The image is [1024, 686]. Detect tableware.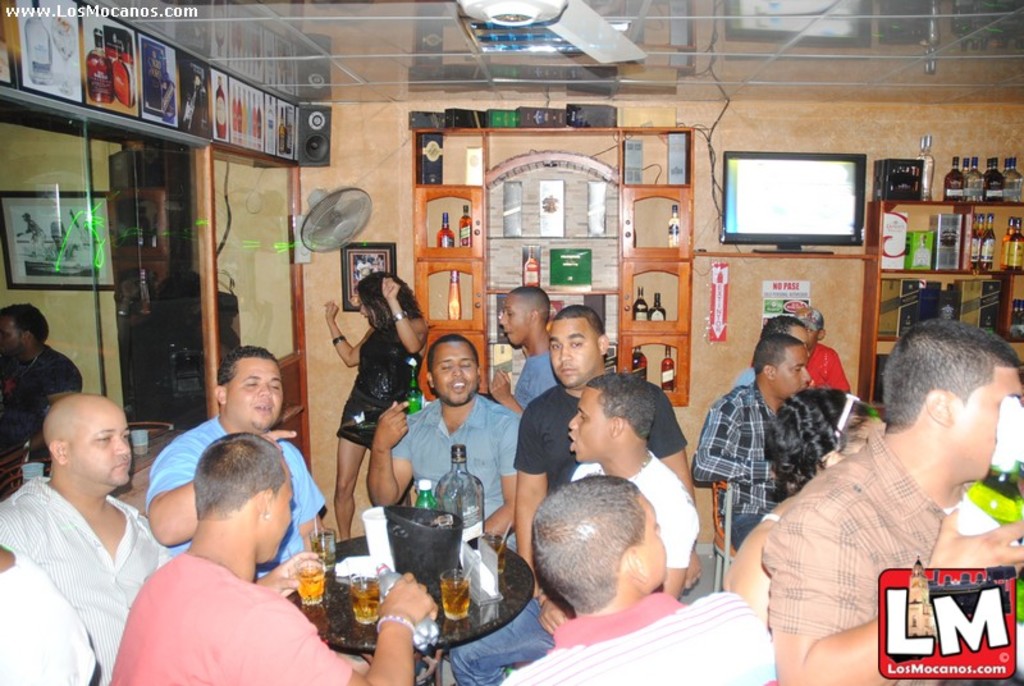
Detection: box(303, 523, 342, 584).
